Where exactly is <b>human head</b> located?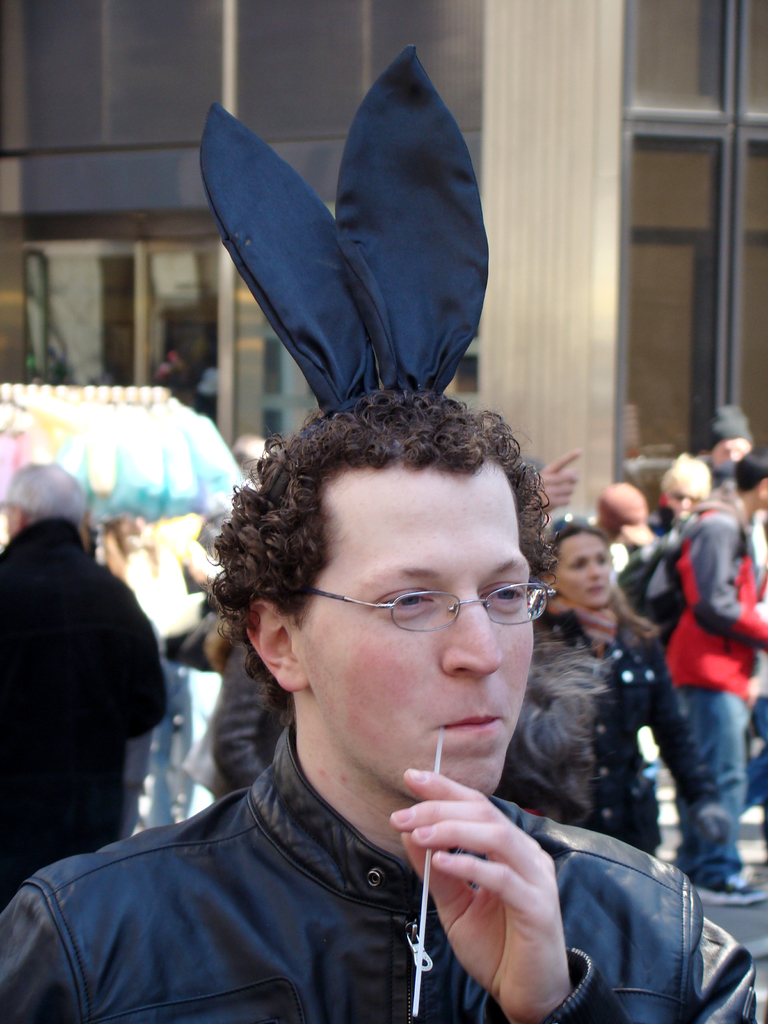
Its bounding box is crop(227, 429, 284, 479).
